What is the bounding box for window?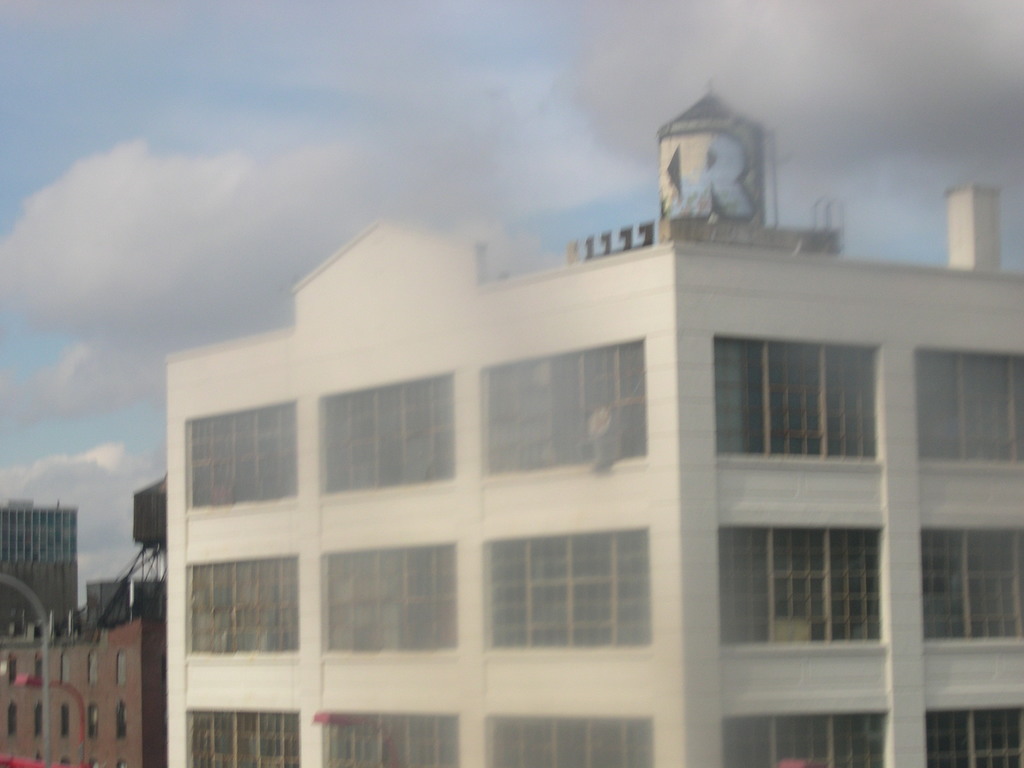
481/531/647/648.
